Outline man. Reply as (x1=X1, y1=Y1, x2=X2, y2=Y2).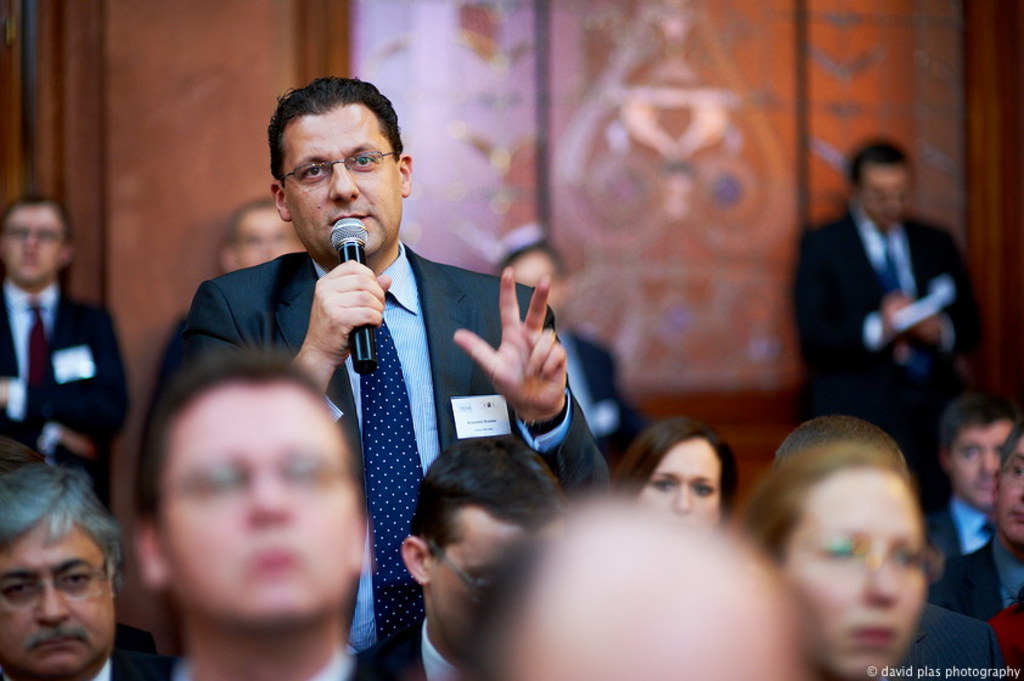
(x1=933, y1=418, x2=1023, y2=623).
